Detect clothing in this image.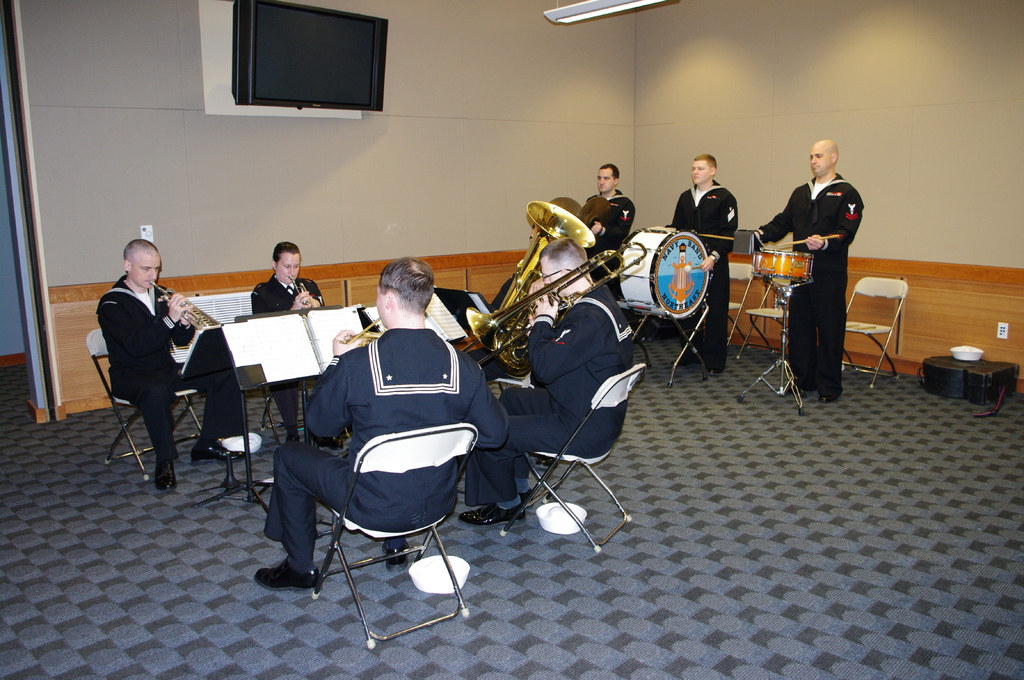
Detection: (253,271,322,429).
